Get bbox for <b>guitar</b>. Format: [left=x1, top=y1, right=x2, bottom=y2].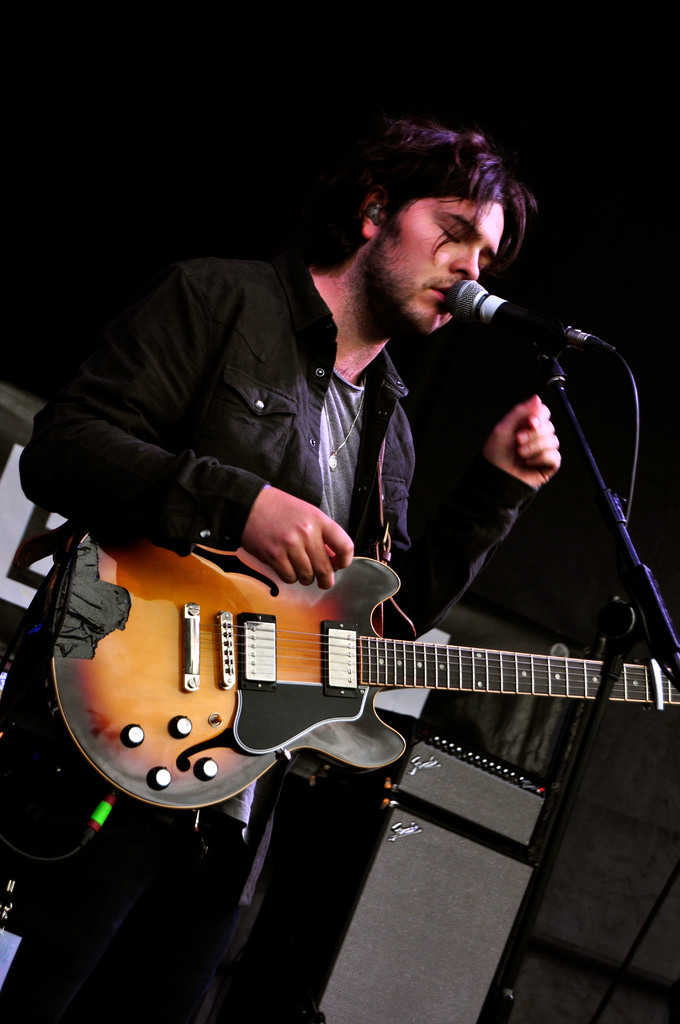
[left=30, top=541, right=679, bottom=826].
